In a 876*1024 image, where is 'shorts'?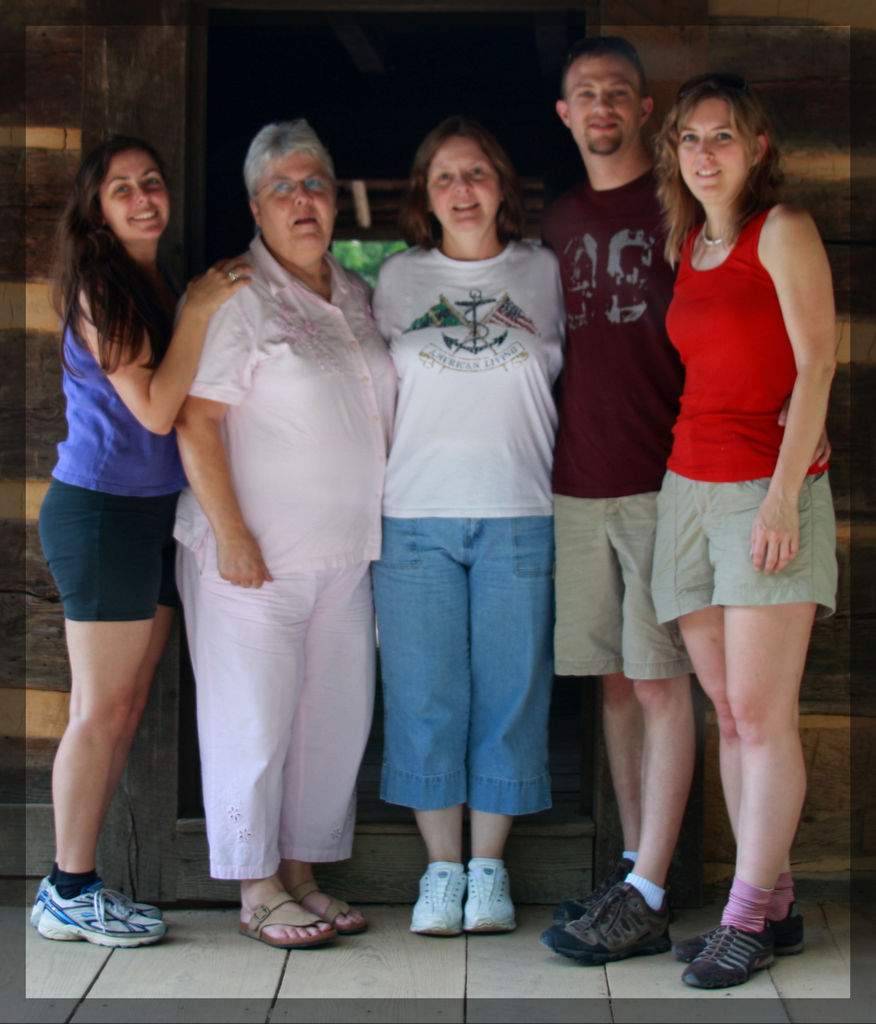
region(370, 517, 552, 813).
